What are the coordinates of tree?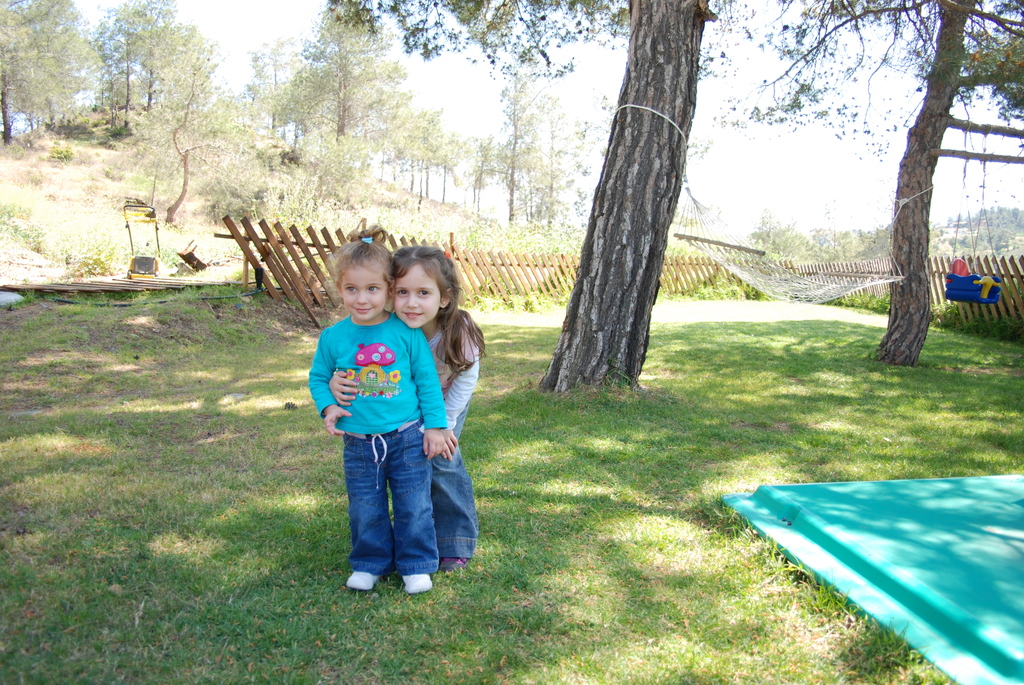
Rect(92, 0, 209, 131).
